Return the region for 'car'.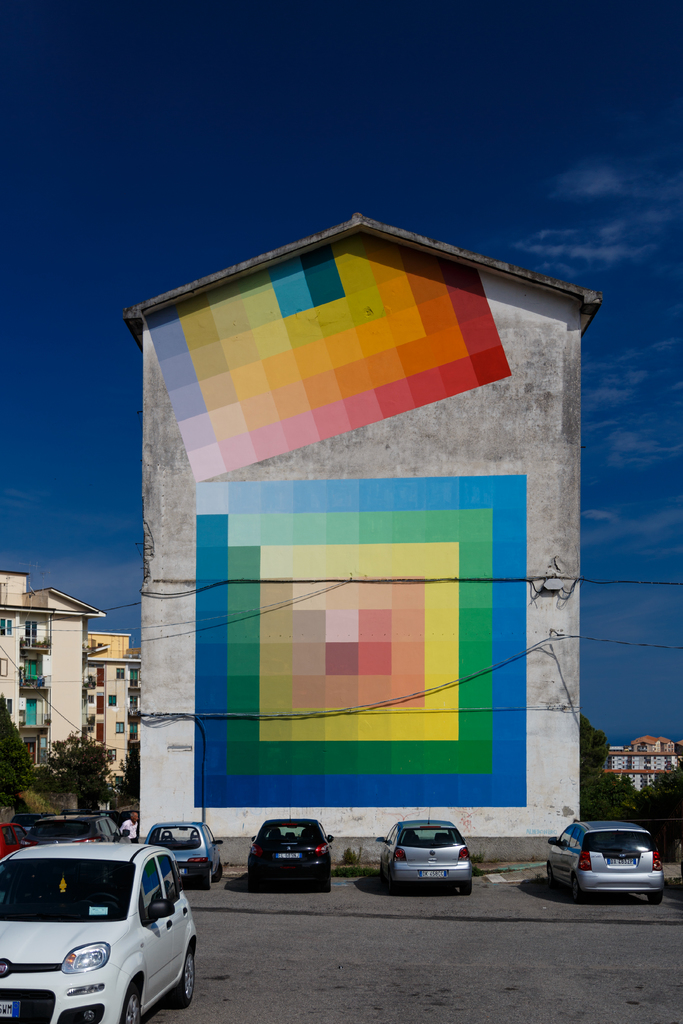
Rect(4, 833, 204, 1023).
